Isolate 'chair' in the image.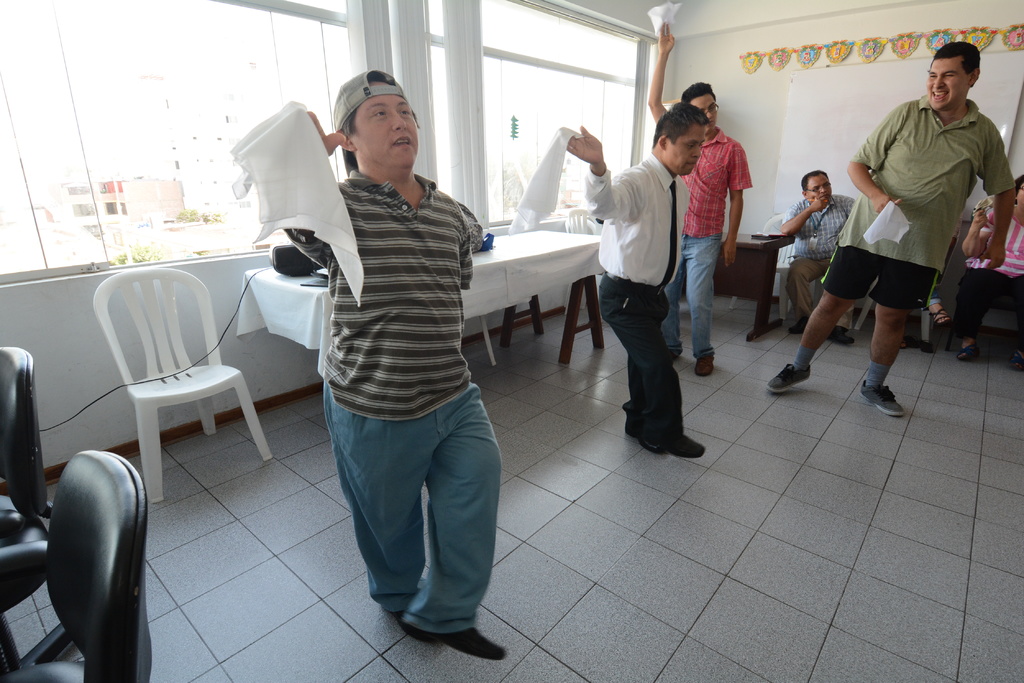
Isolated region: <region>0, 345, 85, 680</region>.
